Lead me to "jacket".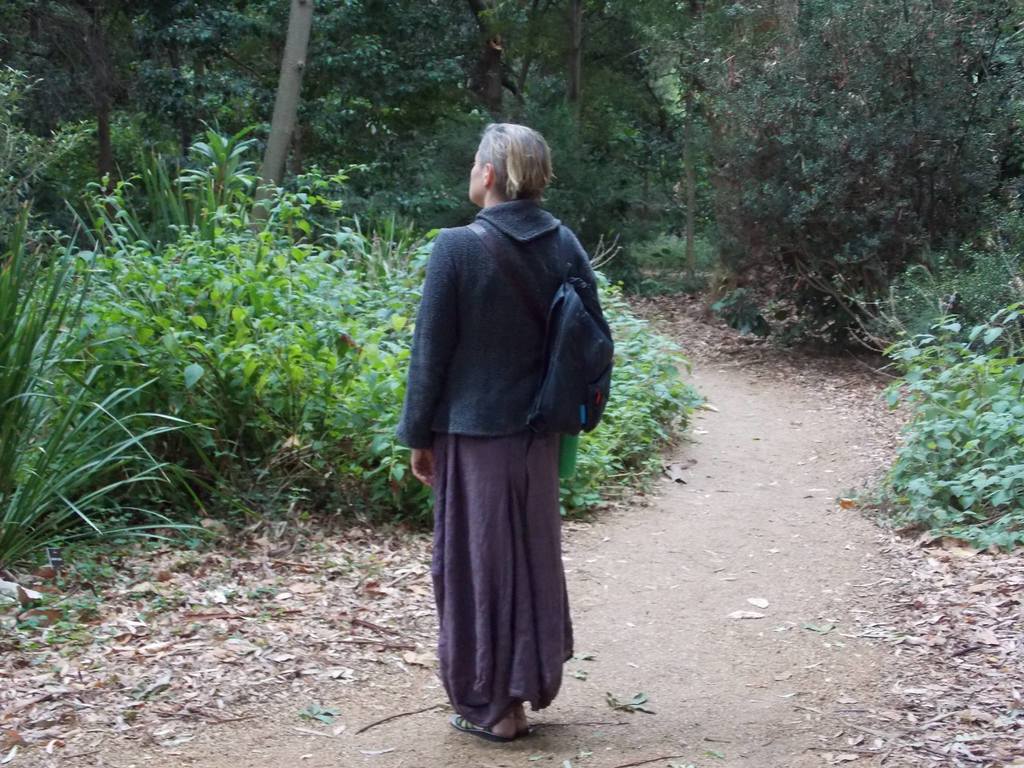
Lead to <box>402,147,607,483</box>.
